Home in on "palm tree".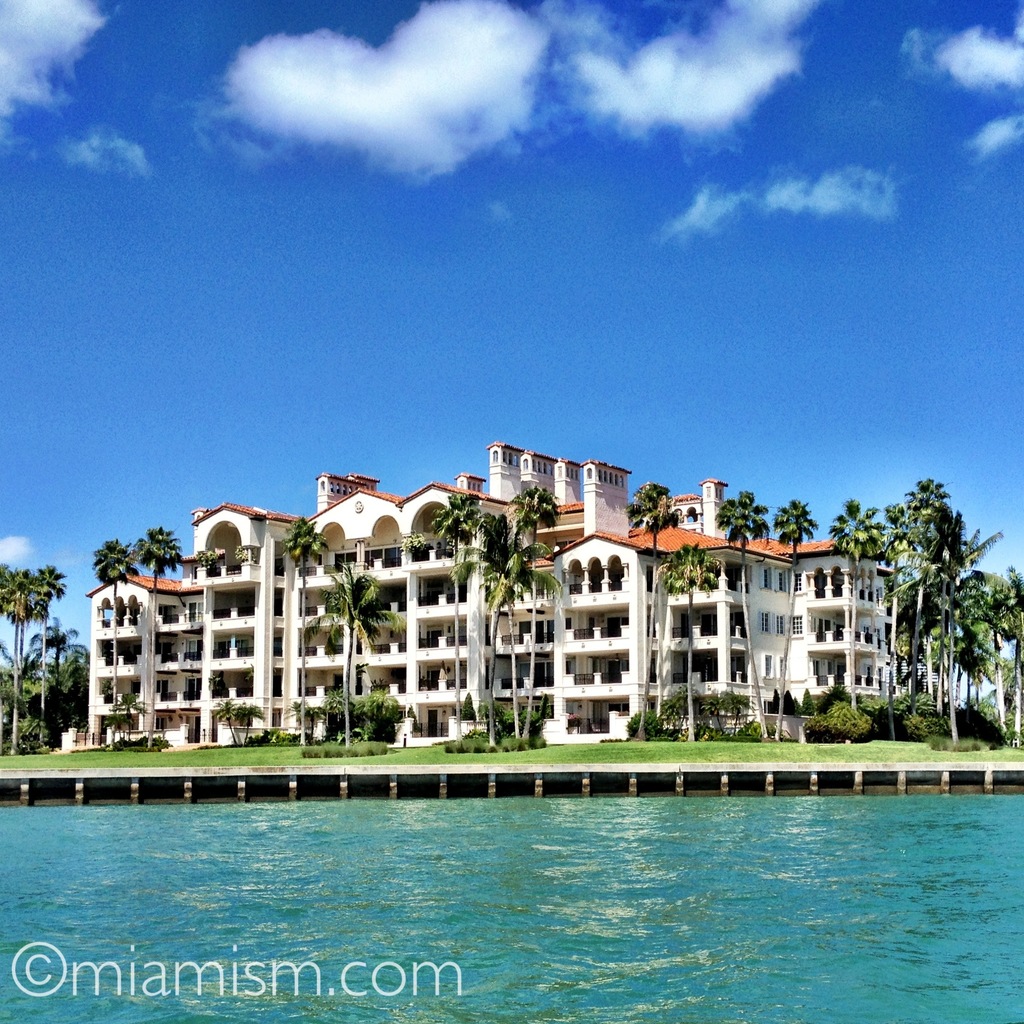
Homed in at rect(429, 485, 483, 742).
